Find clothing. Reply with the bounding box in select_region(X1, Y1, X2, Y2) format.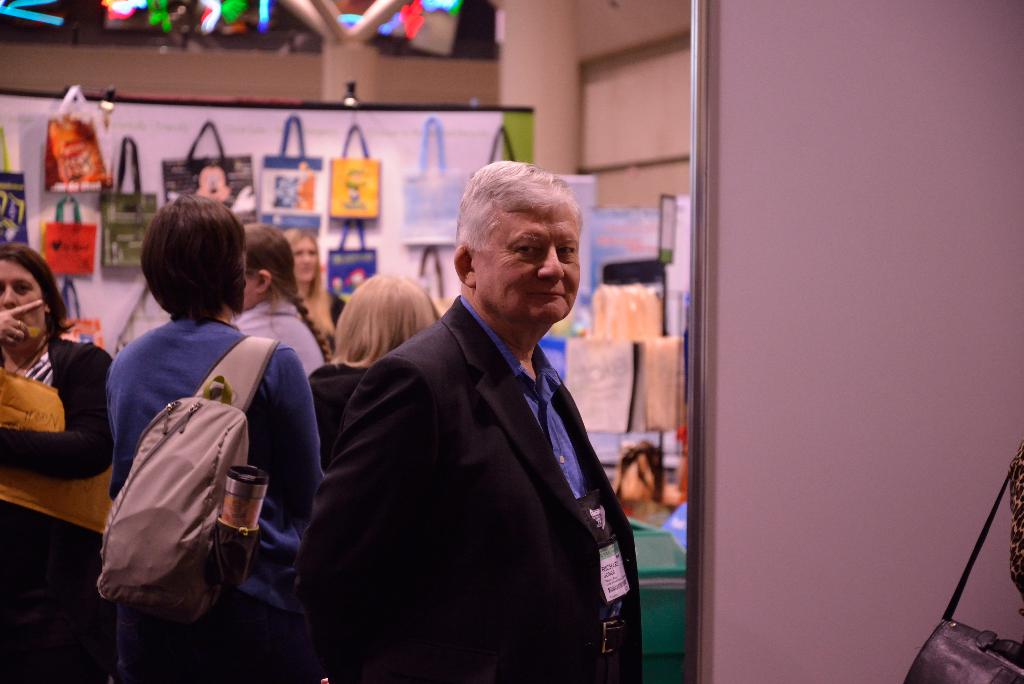
select_region(0, 342, 106, 683).
